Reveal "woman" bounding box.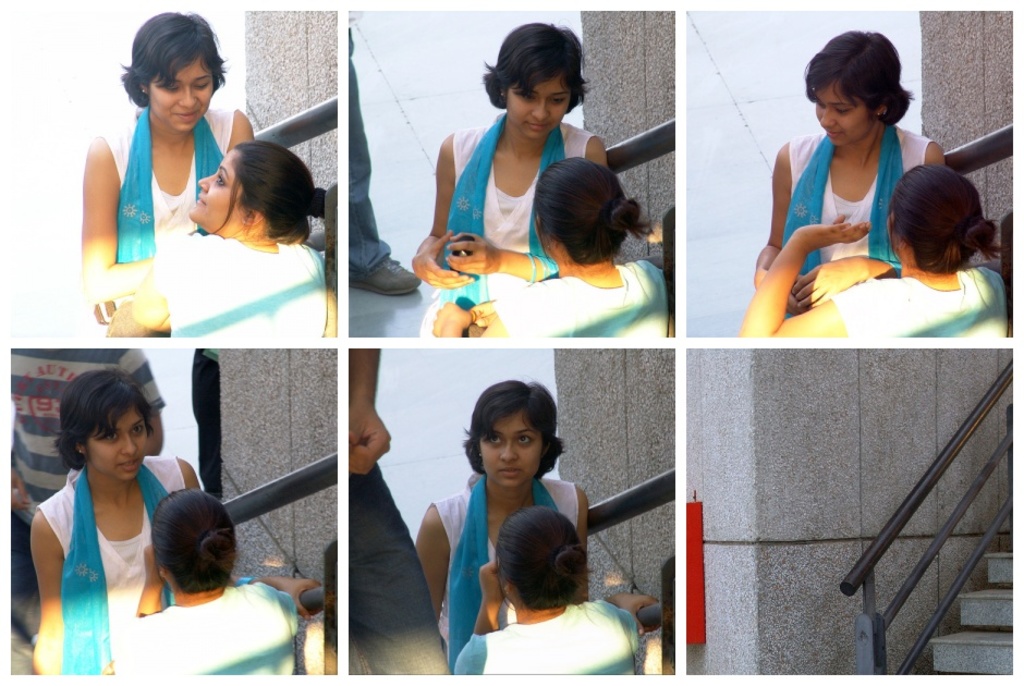
Revealed: bbox=(410, 21, 607, 338).
